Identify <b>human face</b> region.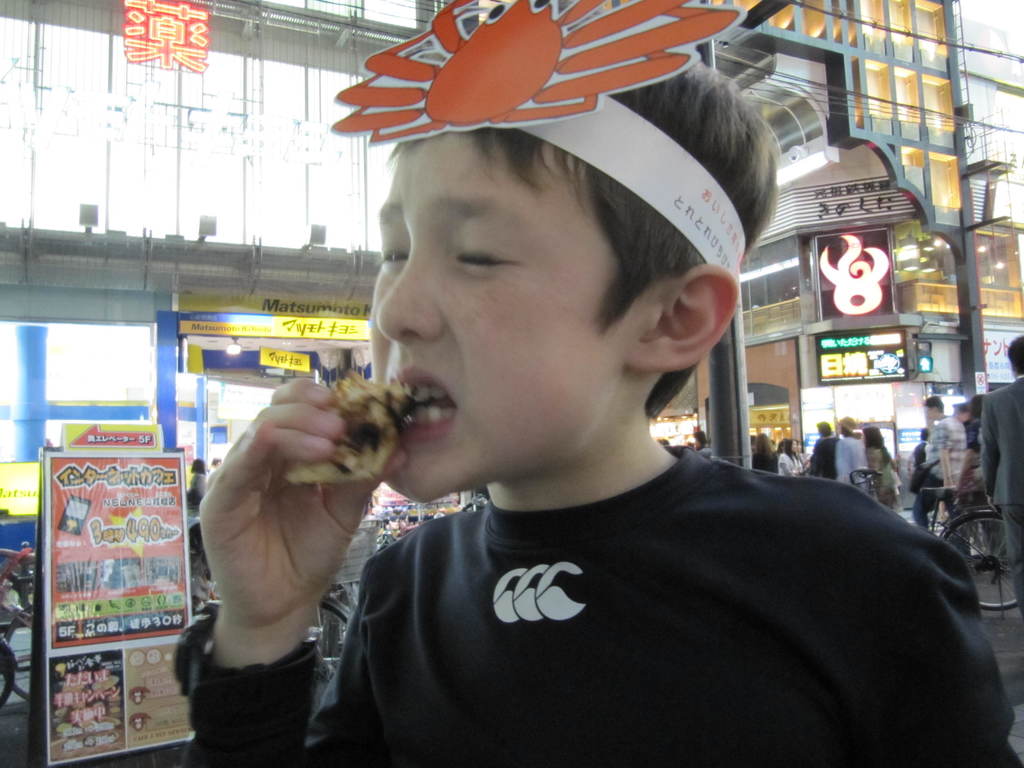
Region: box=[370, 126, 633, 497].
